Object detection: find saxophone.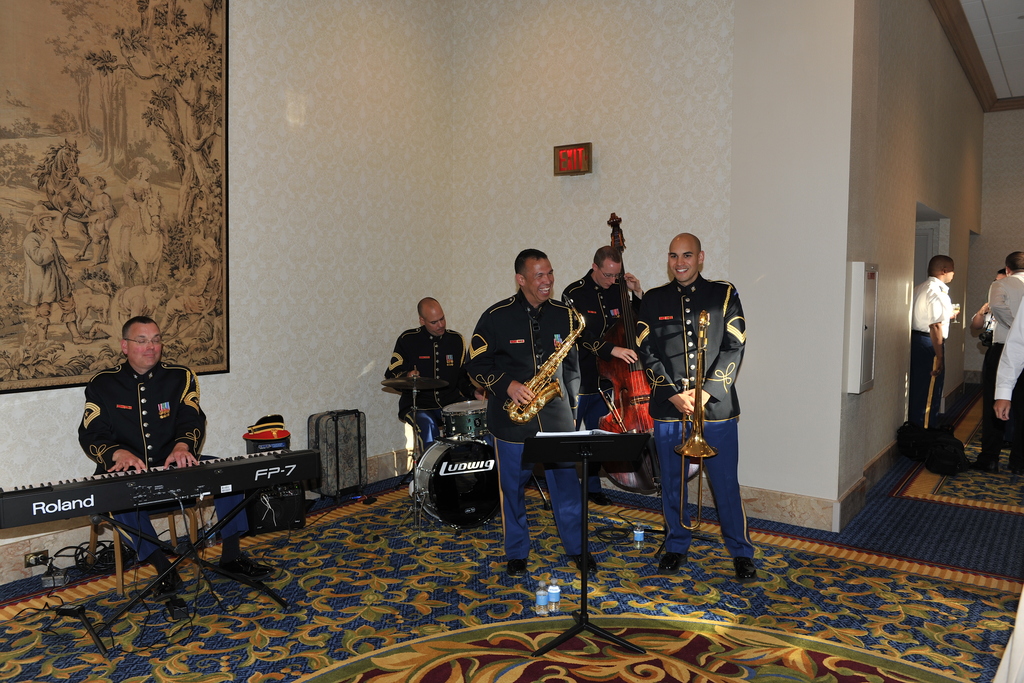
crop(504, 290, 588, 425).
